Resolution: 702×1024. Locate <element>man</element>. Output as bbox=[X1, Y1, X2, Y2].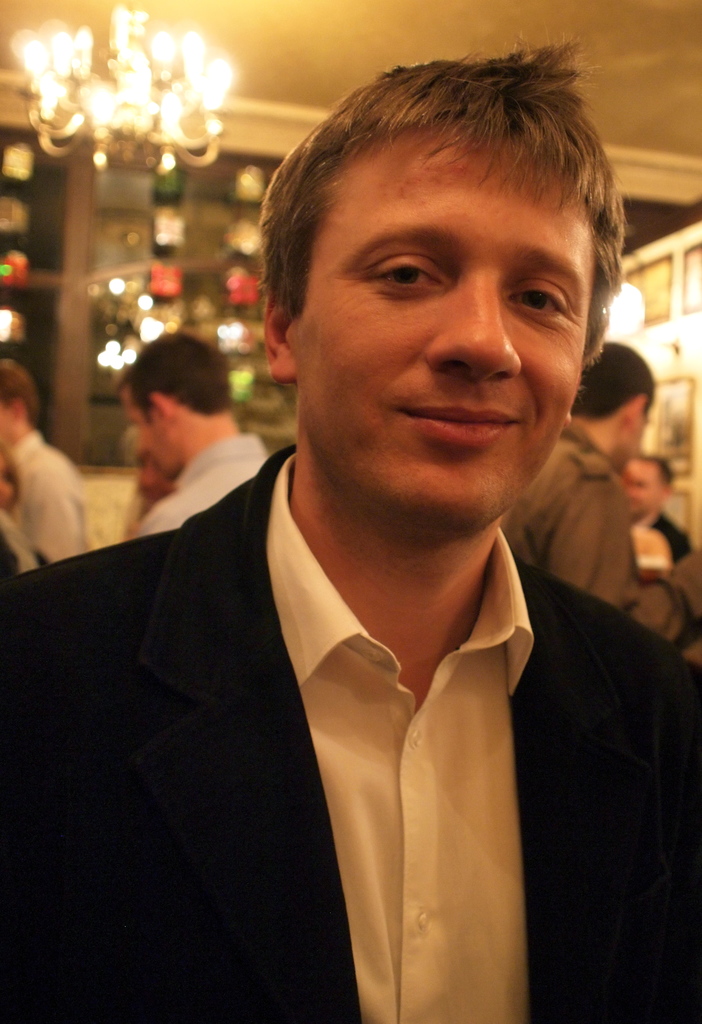
bbox=[496, 344, 701, 655].
